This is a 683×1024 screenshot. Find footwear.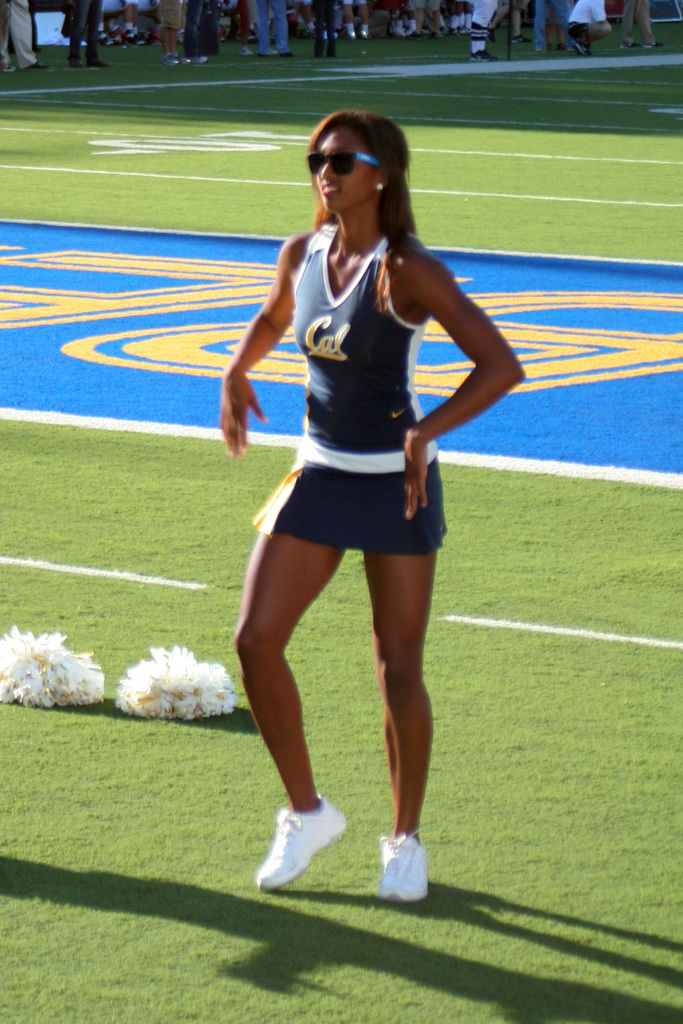
Bounding box: box(490, 51, 499, 62).
